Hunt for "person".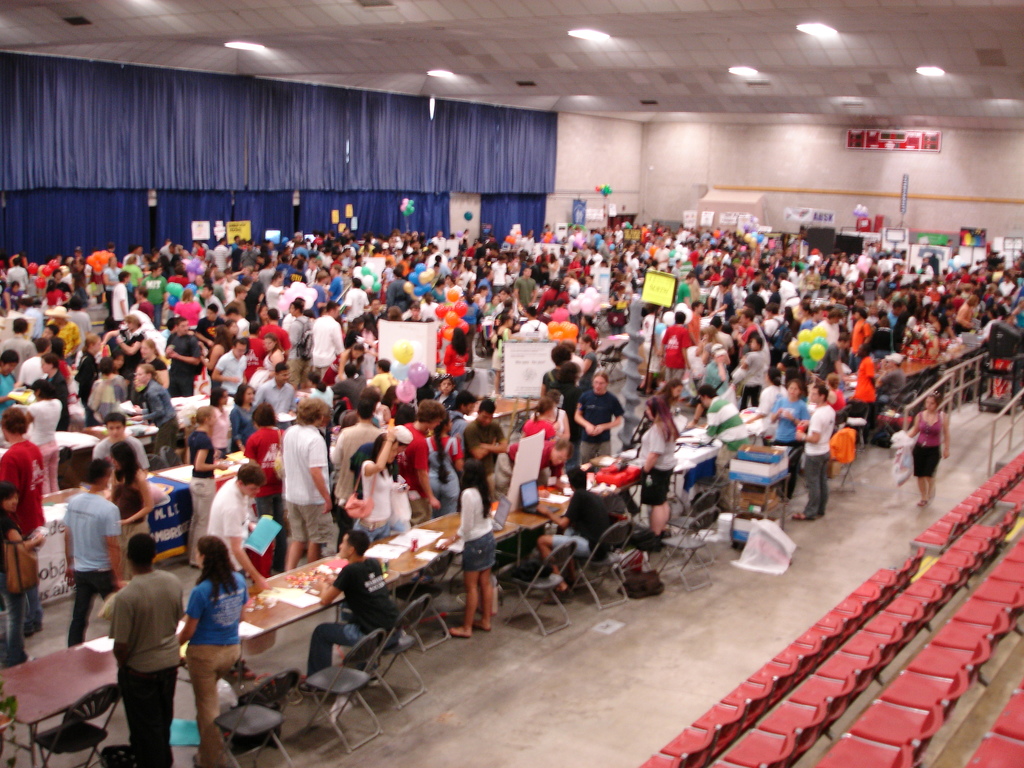
Hunted down at rect(704, 342, 732, 396).
